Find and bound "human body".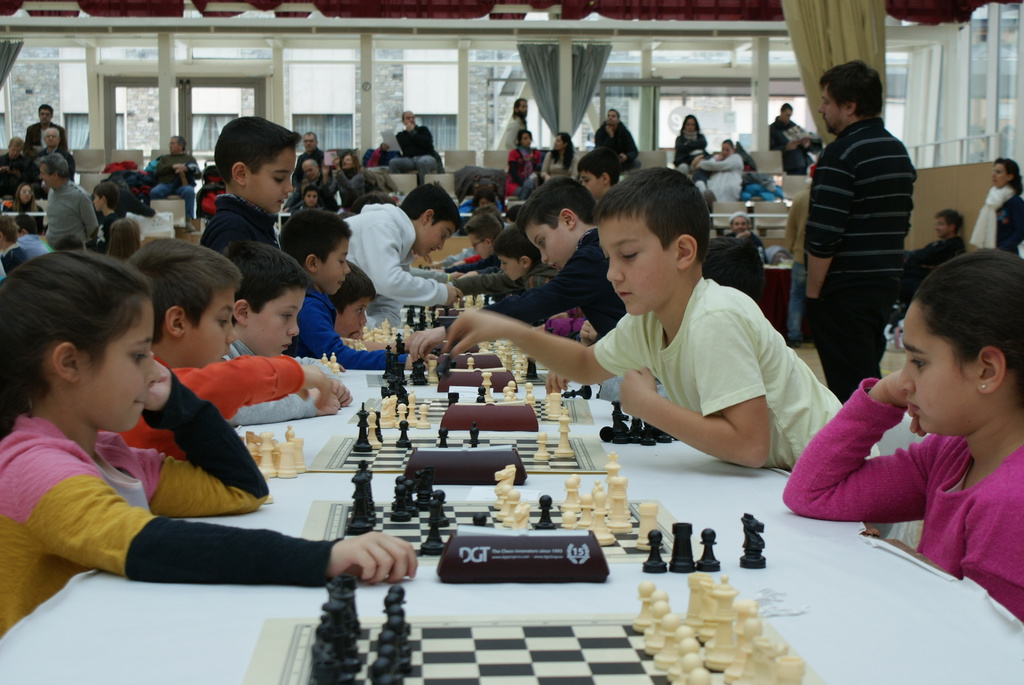
Bound: [left=144, top=153, right=196, bottom=219].
